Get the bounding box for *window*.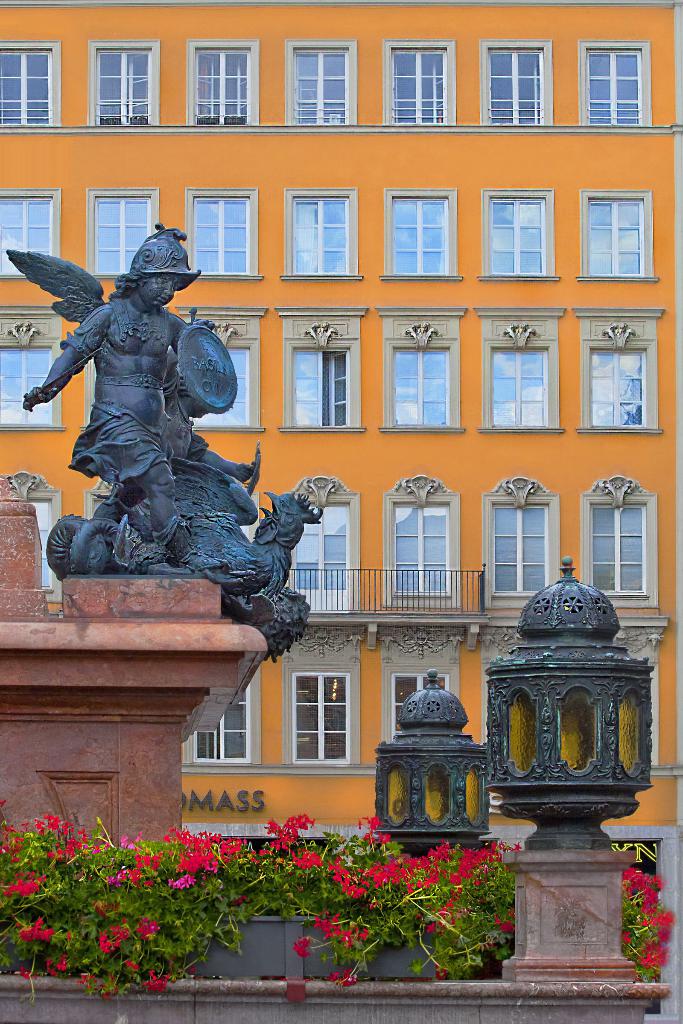
box=[0, 48, 50, 127].
